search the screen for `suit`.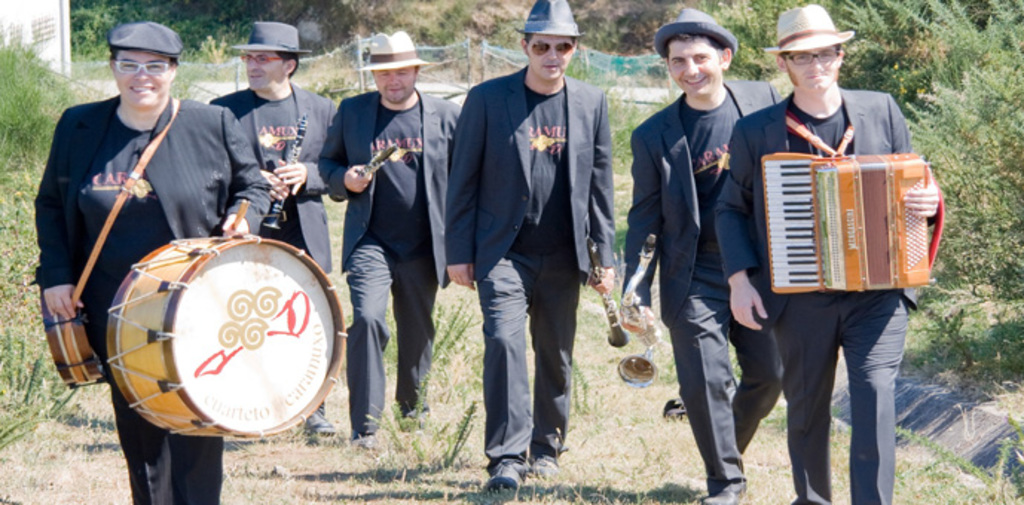
Found at 617, 74, 780, 495.
